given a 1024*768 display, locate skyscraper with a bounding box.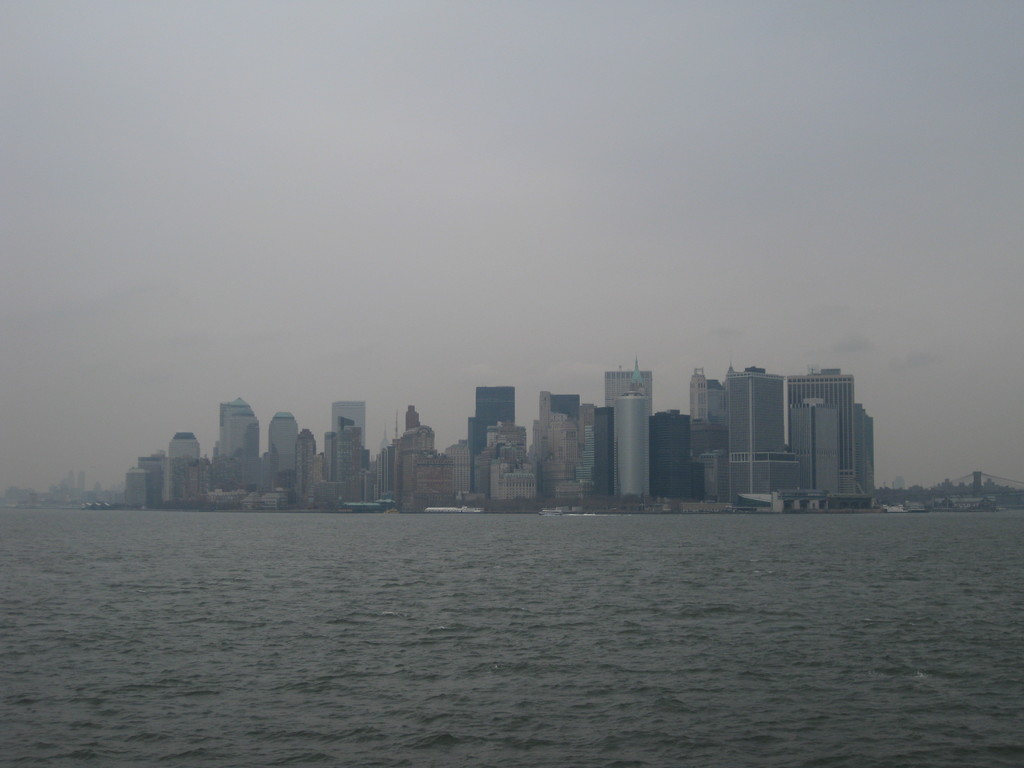
Located: left=893, top=473, right=903, bottom=492.
